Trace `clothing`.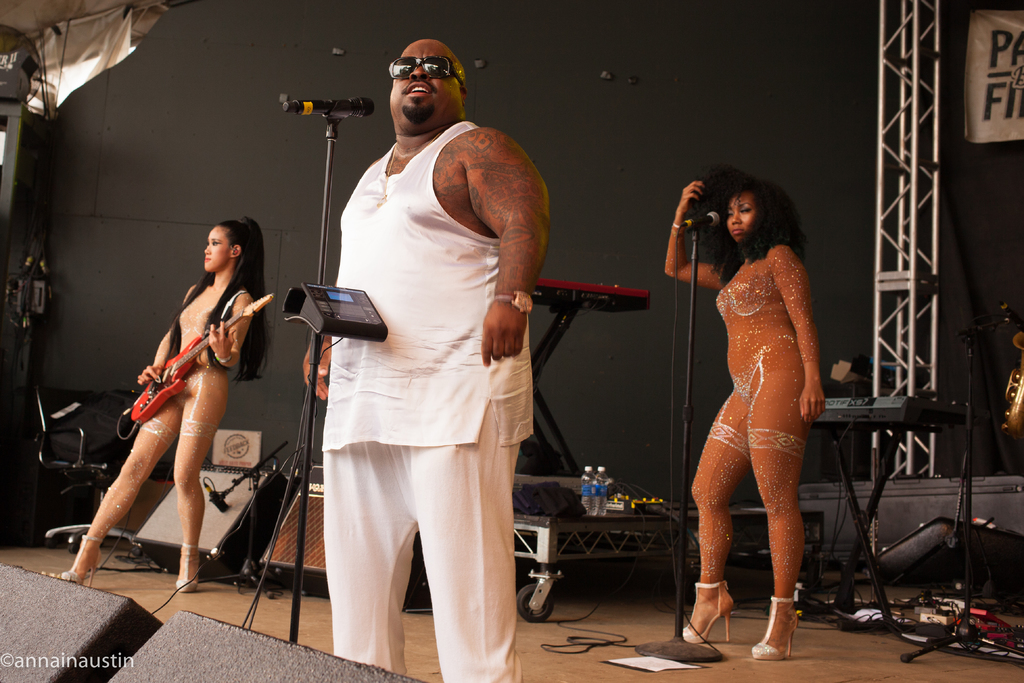
Traced to locate(688, 247, 808, 604).
